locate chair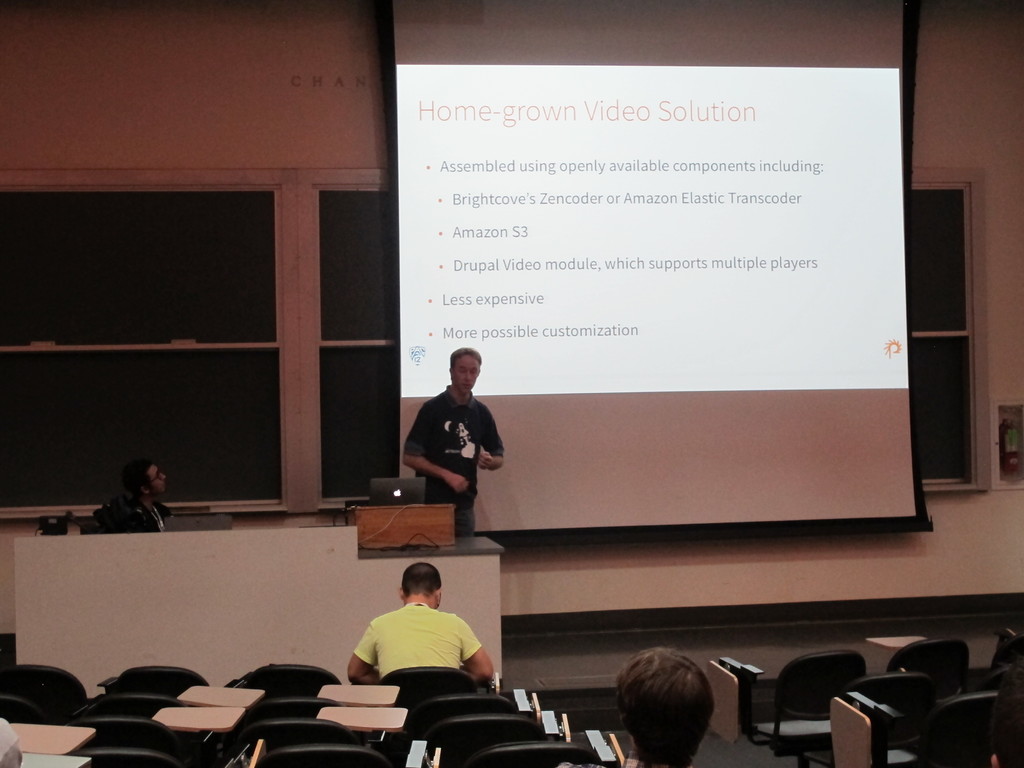
detection(0, 663, 92, 729)
